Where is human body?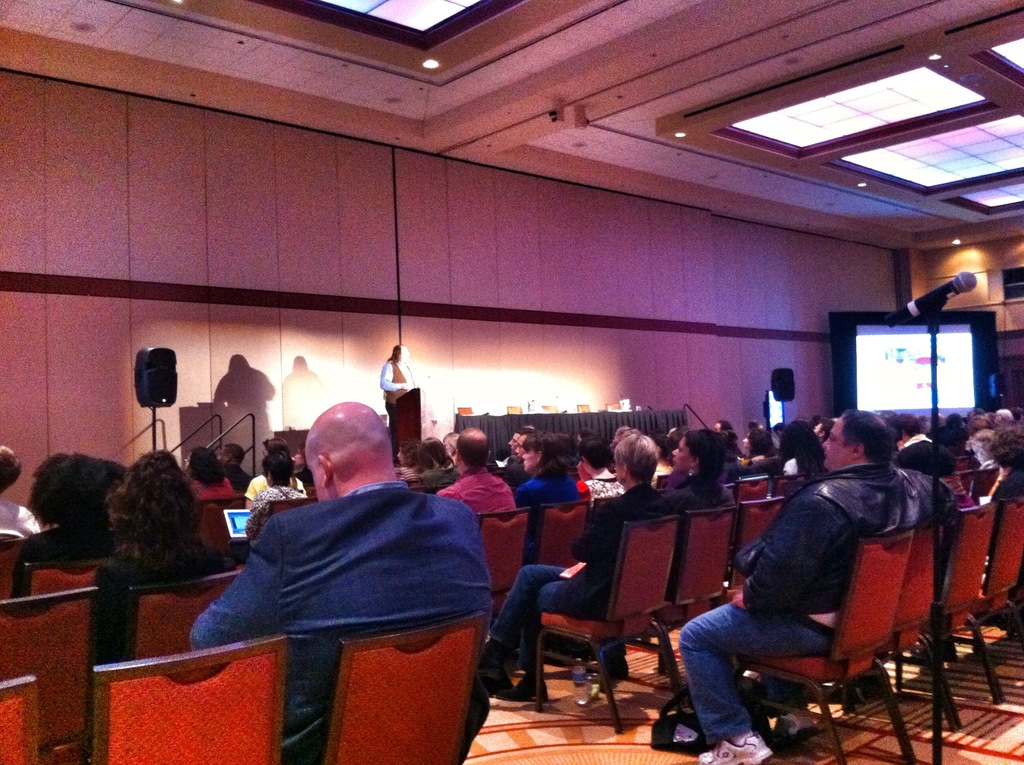
box(673, 458, 938, 764).
